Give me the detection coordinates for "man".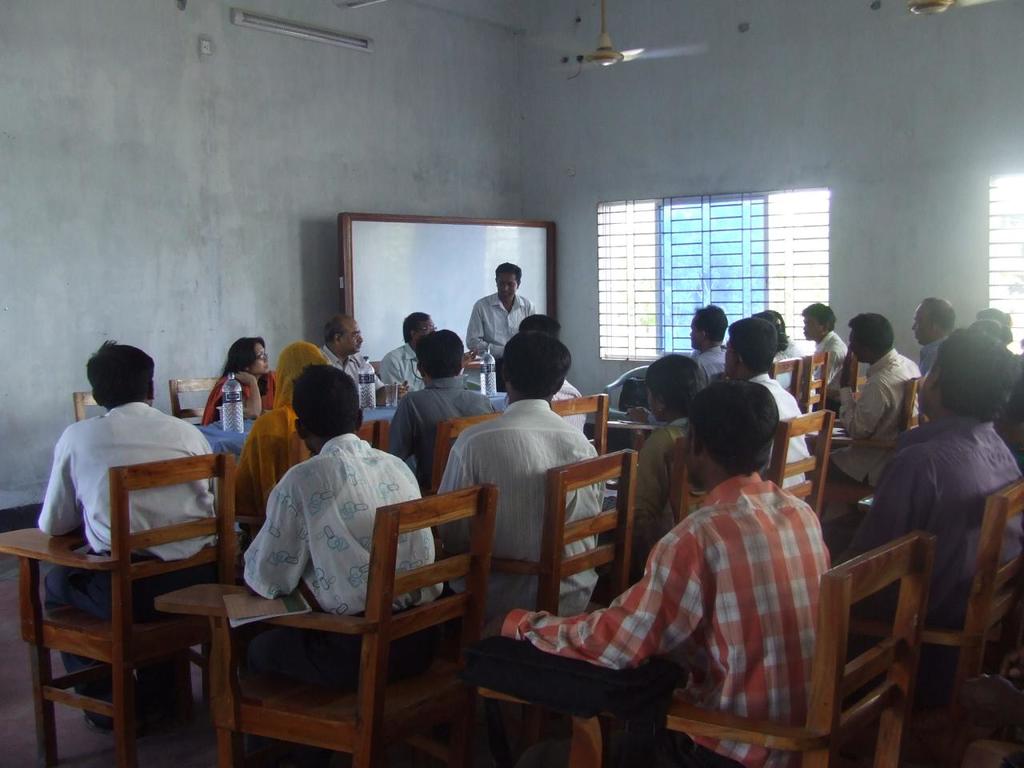
detection(832, 325, 1023, 698).
